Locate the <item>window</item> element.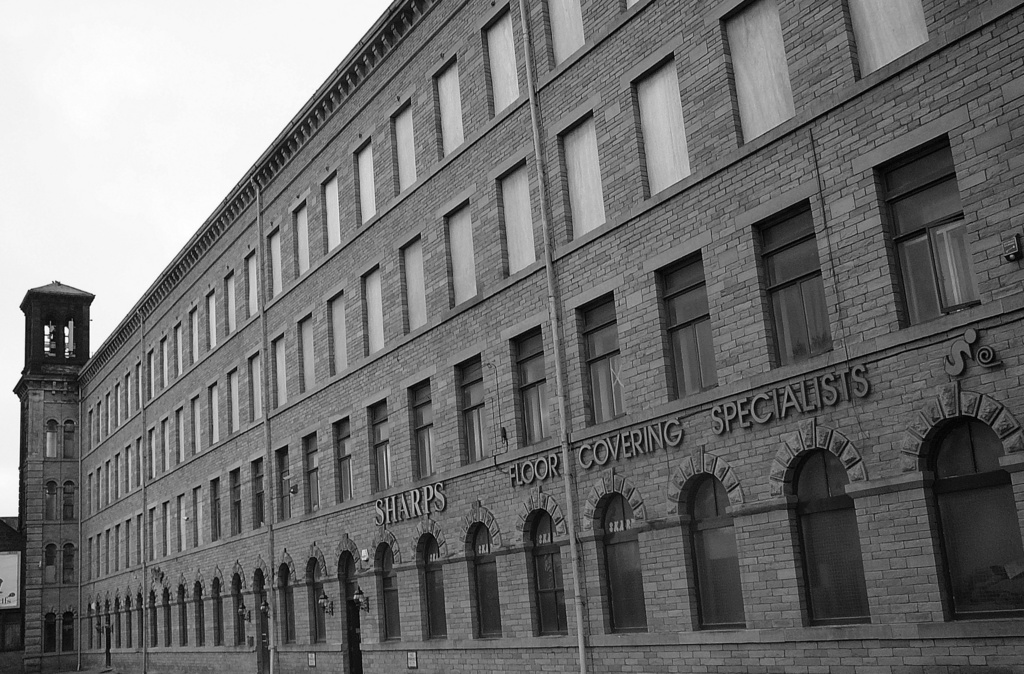
Element bbox: (left=844, top=0, right=938, bottom=83).
